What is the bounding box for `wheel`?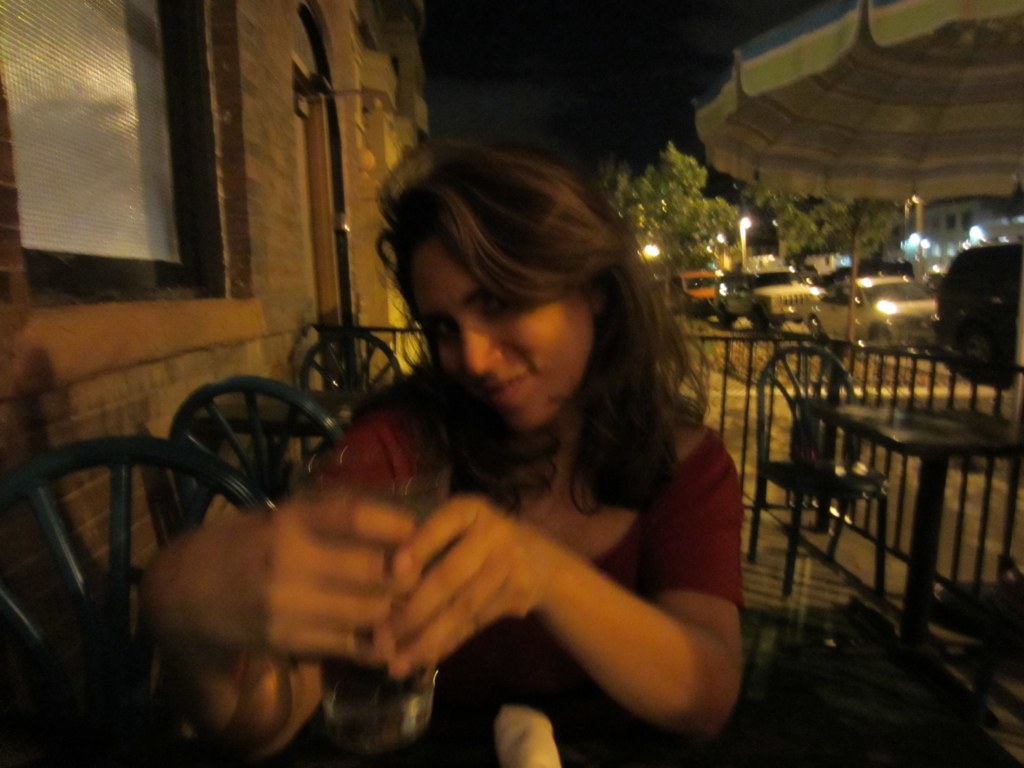
808,315,824,339.
